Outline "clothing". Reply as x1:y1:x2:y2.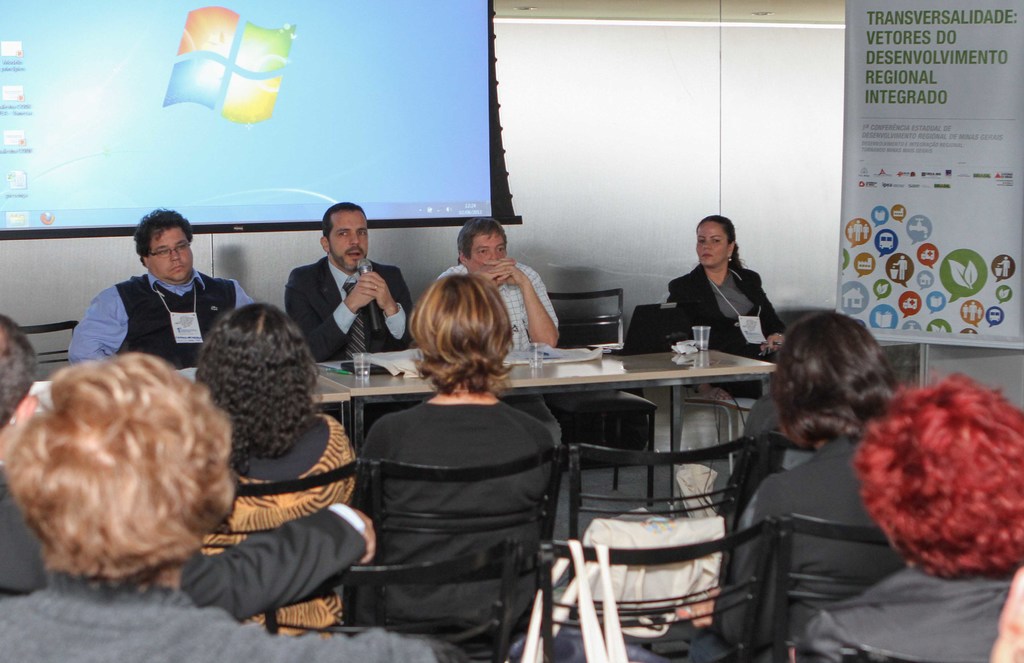
280:253:417:366.
